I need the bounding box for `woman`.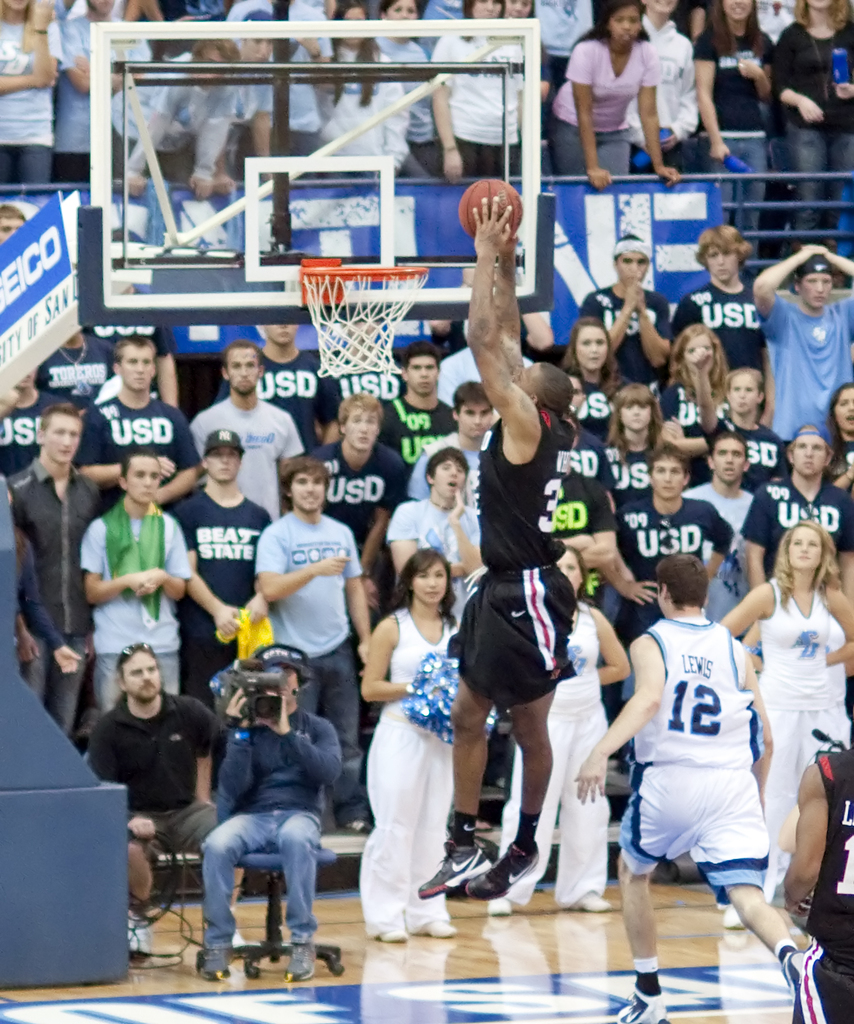
Here it is: [717,518,853,926].
